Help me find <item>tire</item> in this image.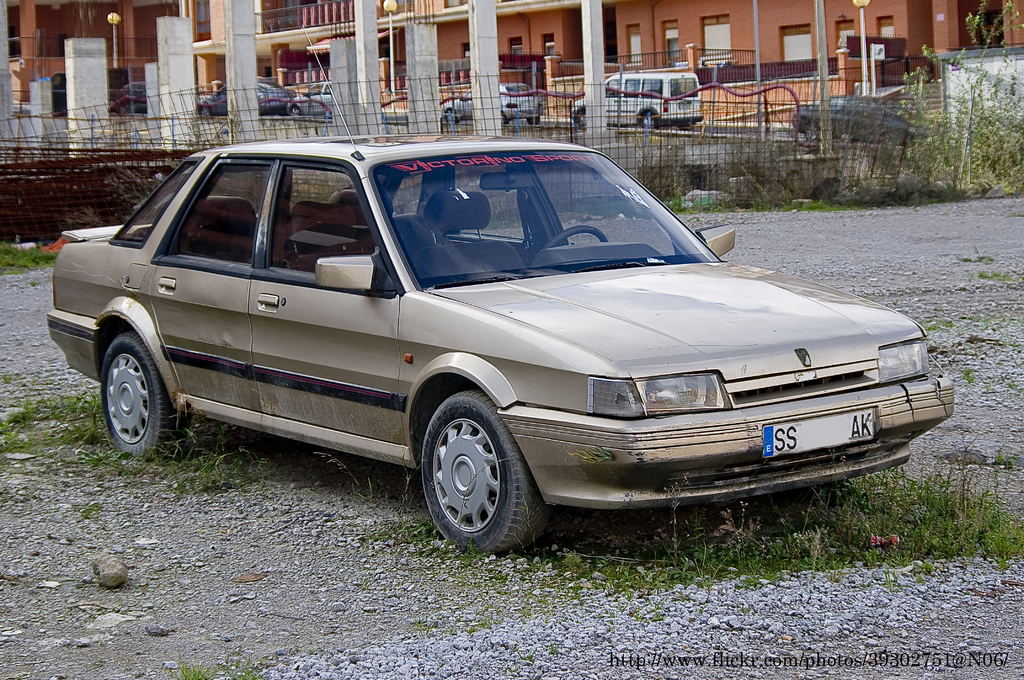
Found it: <region>763, 476, 848, 505</region>.
